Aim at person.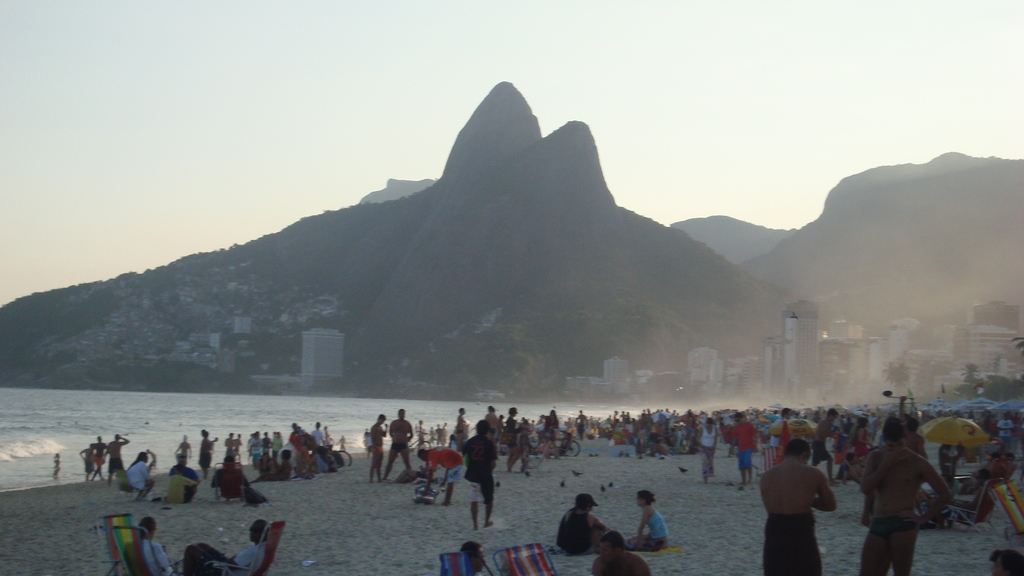
Aimed at select_region(989, 550, 1023, 575).
